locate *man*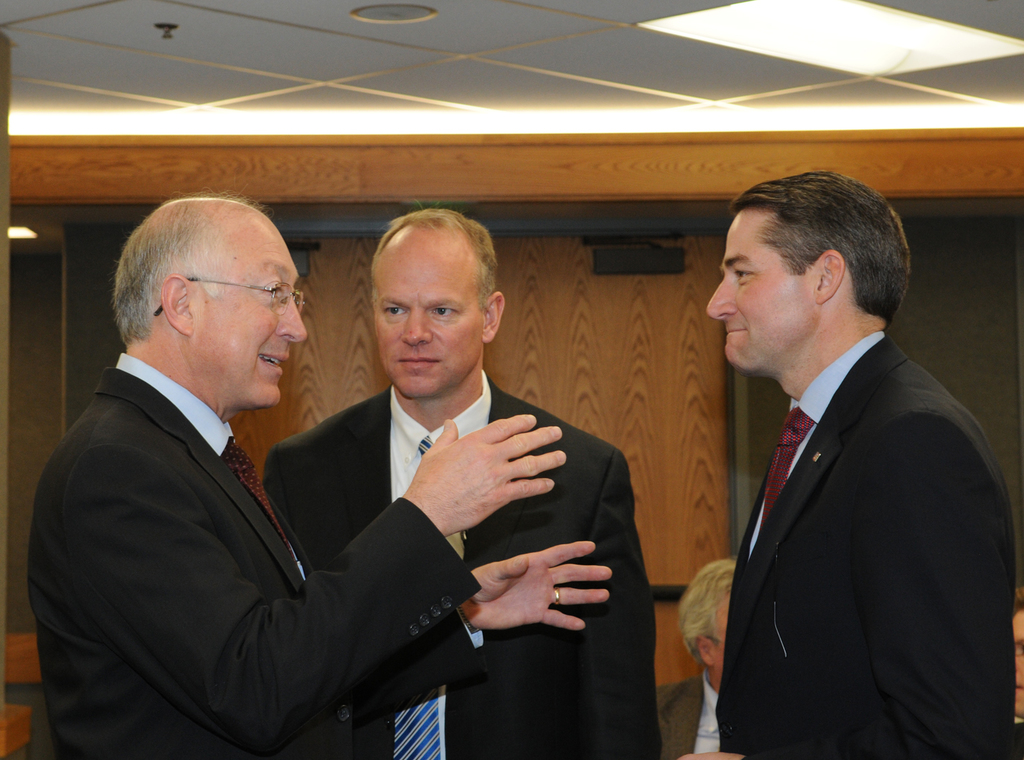
Rect(259, 212, 663, 759)
